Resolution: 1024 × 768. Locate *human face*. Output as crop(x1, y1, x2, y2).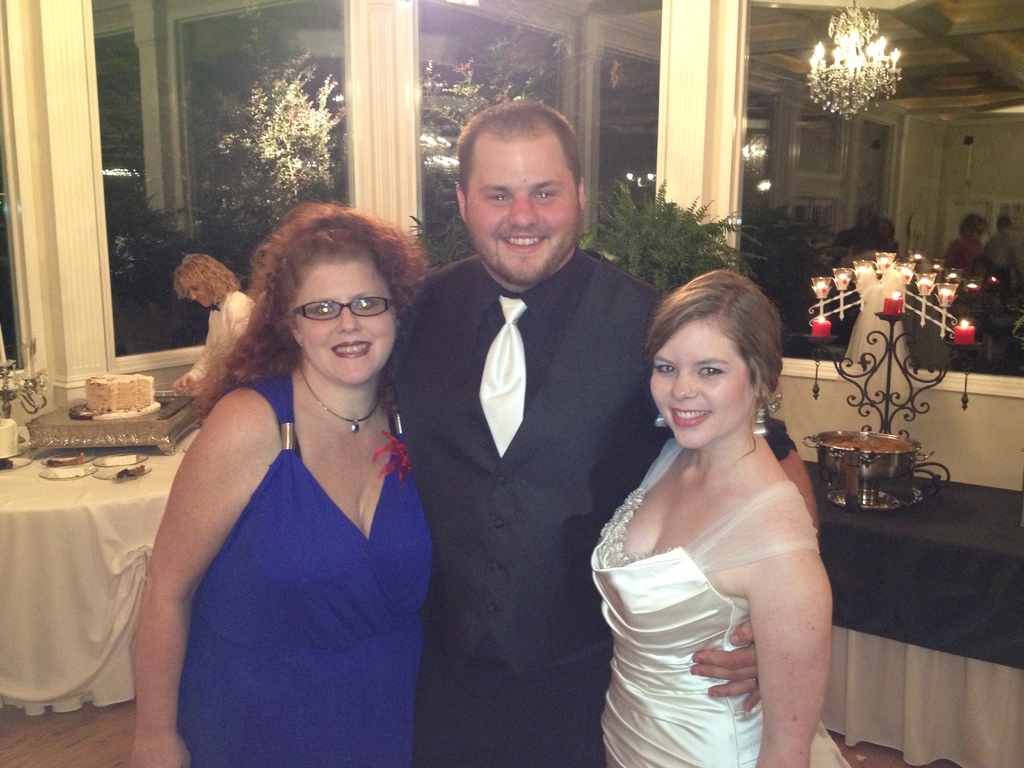
crop(649, 306, 761, 452).
